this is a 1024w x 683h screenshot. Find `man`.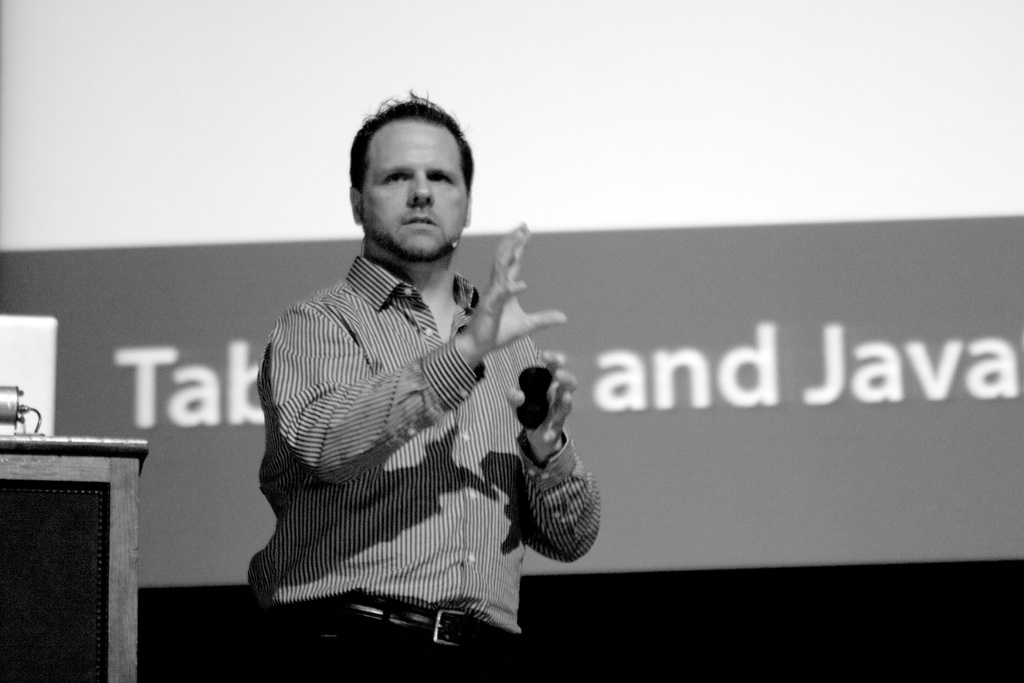
Bounding box: <region>246, 111, 604, 647</region>.
